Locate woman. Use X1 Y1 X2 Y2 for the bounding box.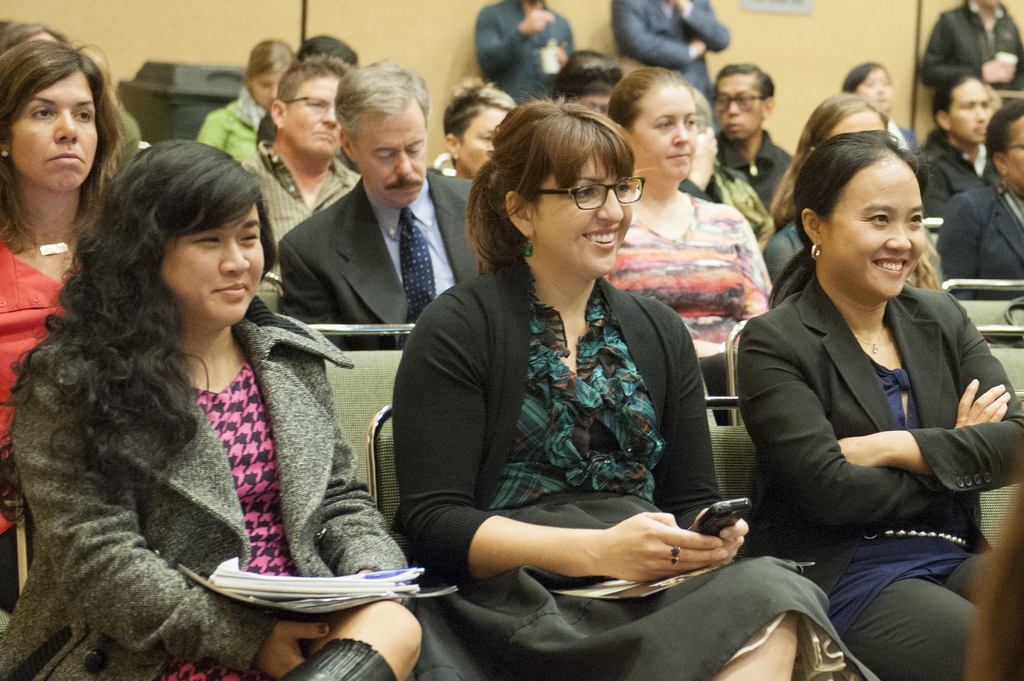
755 95 952 305.
